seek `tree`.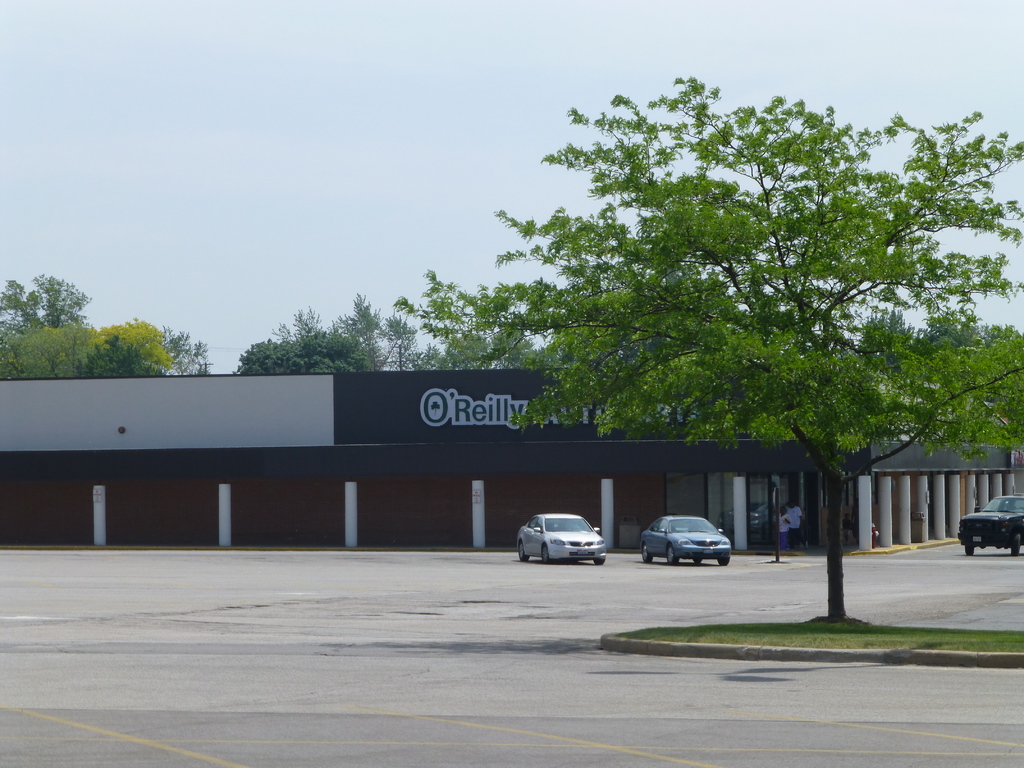
<box>264,298,442,380</box>.
